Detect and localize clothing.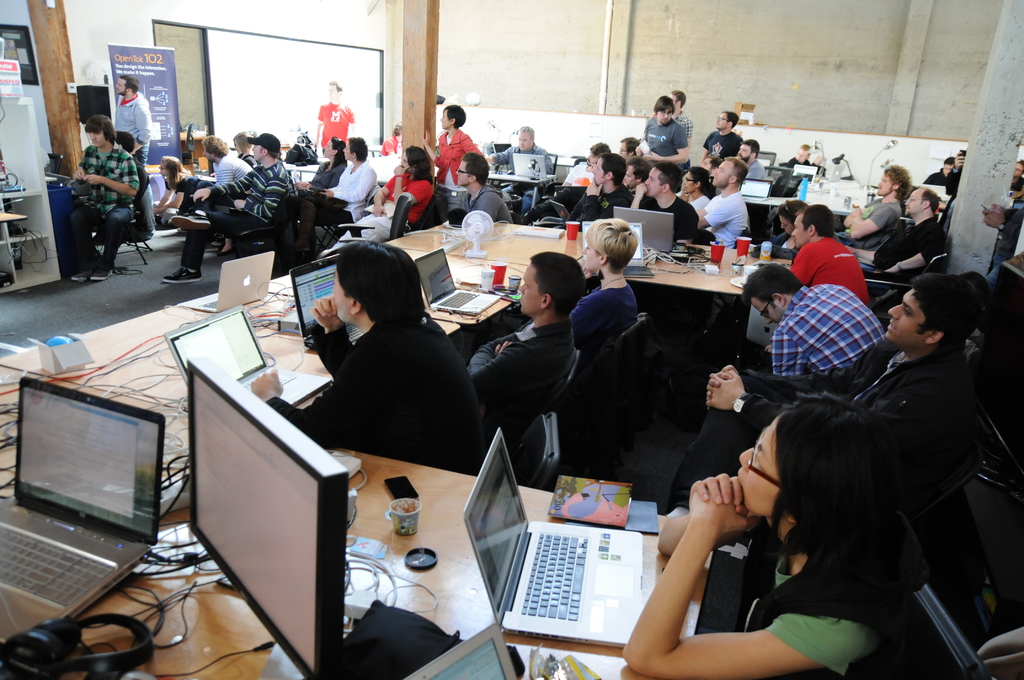
Localized at region(952, 315, 989, 408).
